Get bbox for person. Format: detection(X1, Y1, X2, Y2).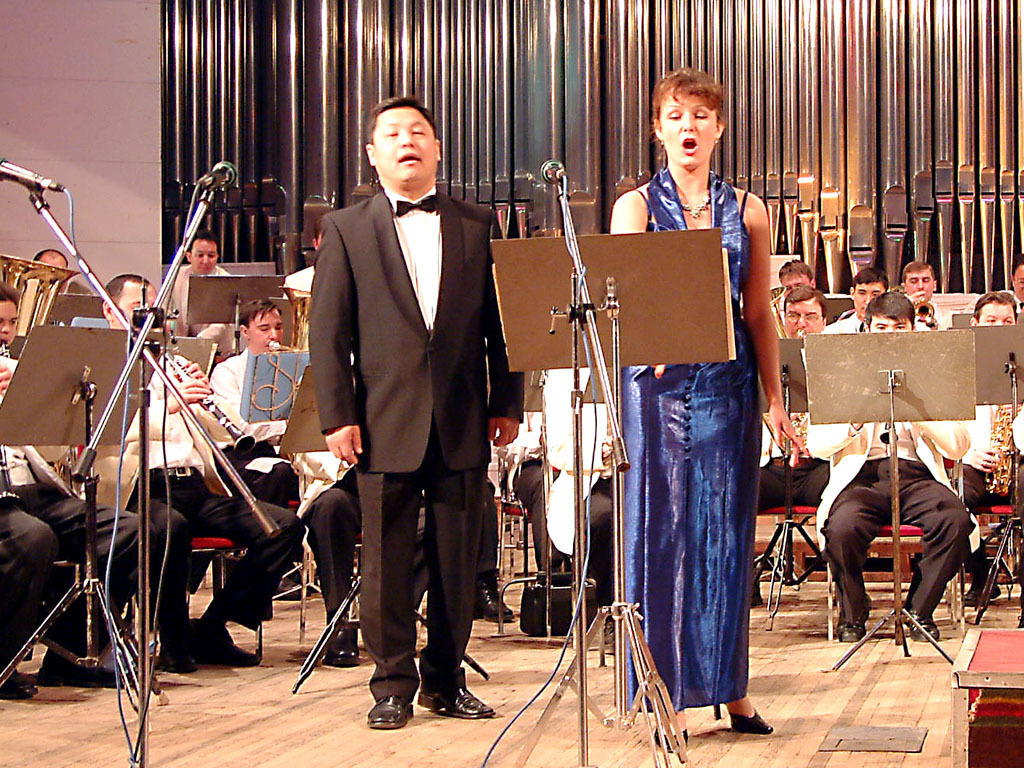
detection(964, 288, 1023, 328).
